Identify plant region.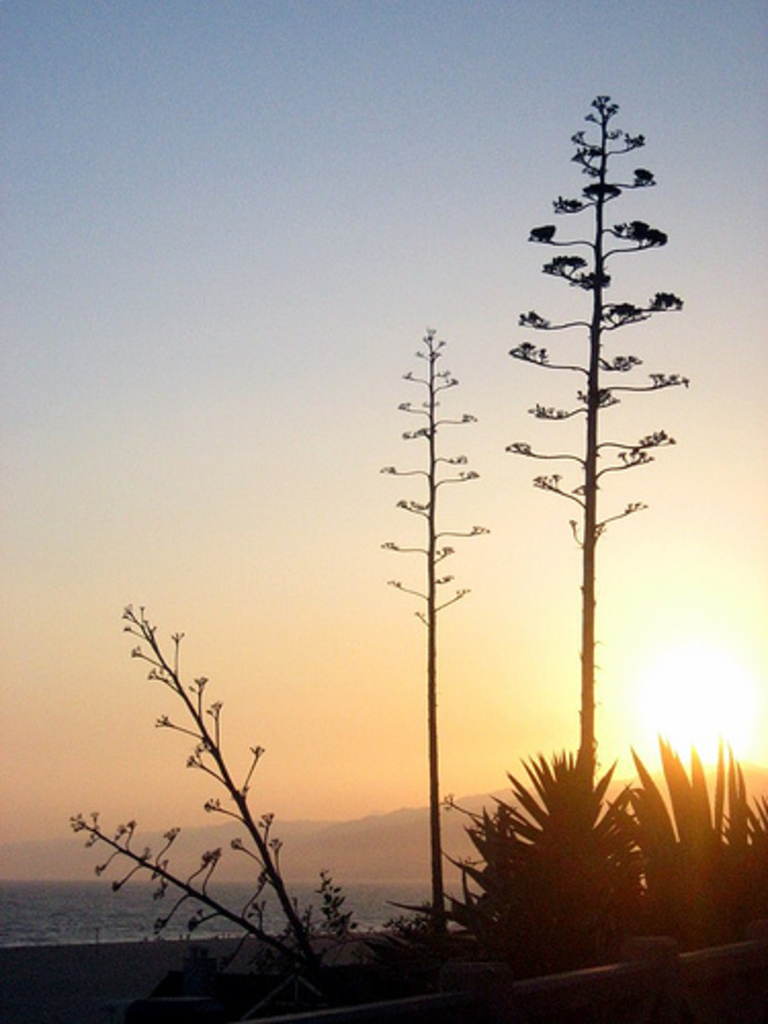
Region: 377,332,496,936.
